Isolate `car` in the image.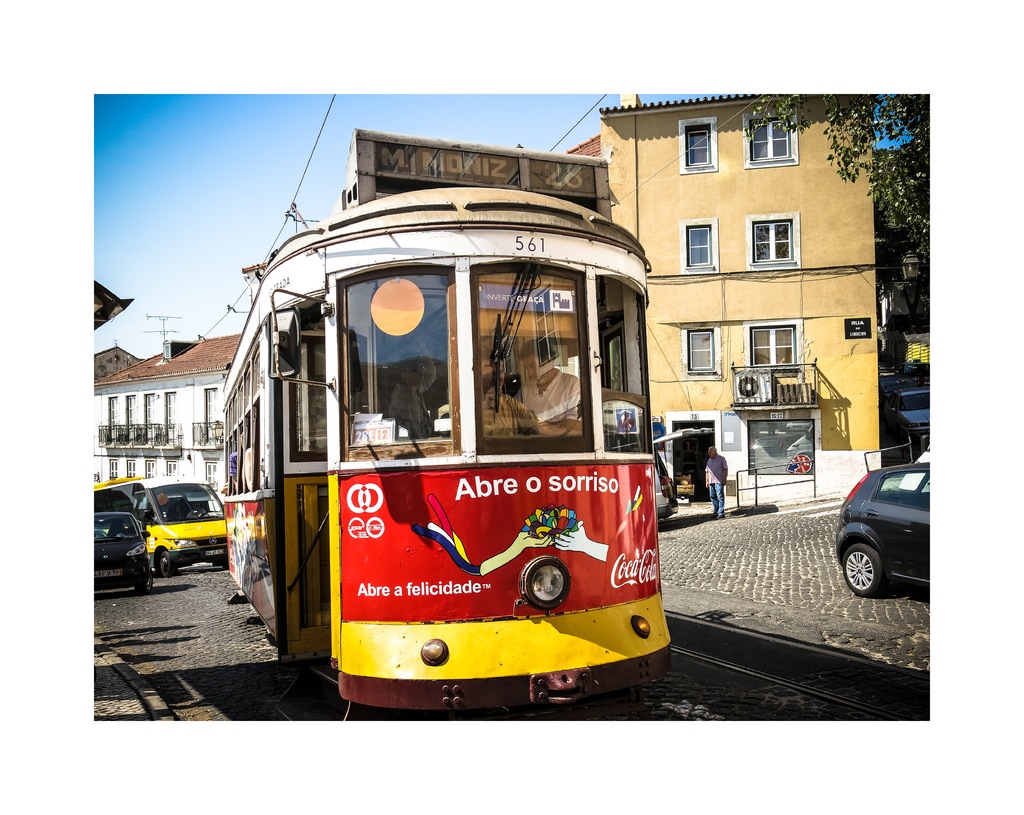
Isolated region: (652, 427, 715, 519).
